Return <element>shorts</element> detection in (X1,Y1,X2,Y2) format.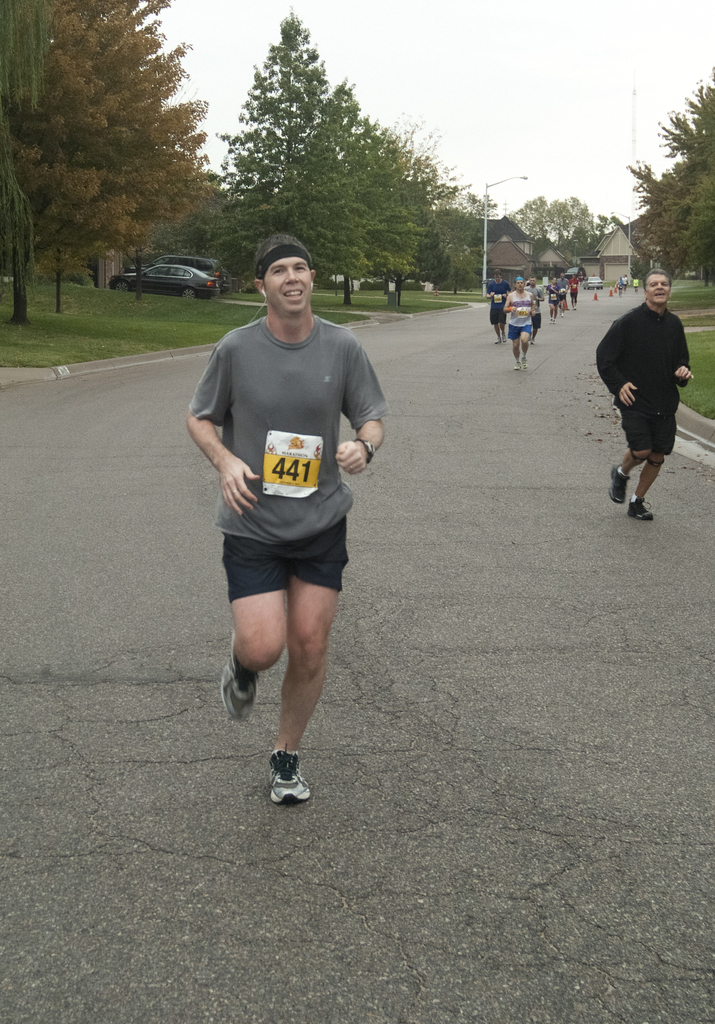
(619,397,677,454).
